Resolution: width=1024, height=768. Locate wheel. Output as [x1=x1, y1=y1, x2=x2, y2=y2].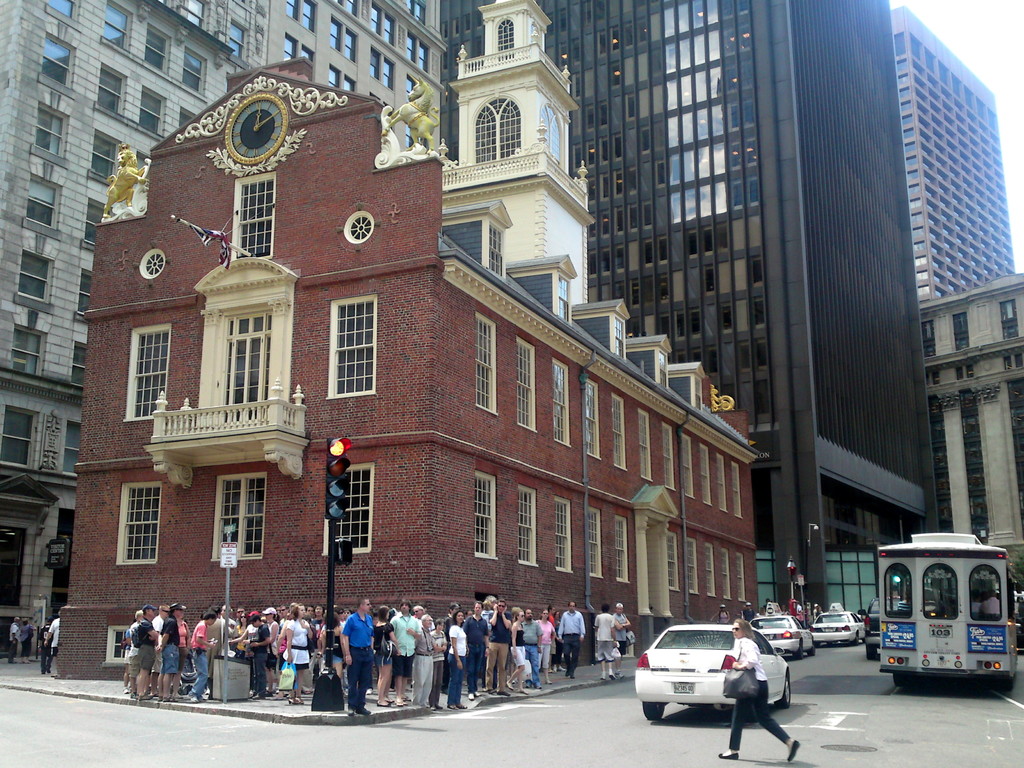
[x1=999, y1=680, x2=1014, y2=694].
